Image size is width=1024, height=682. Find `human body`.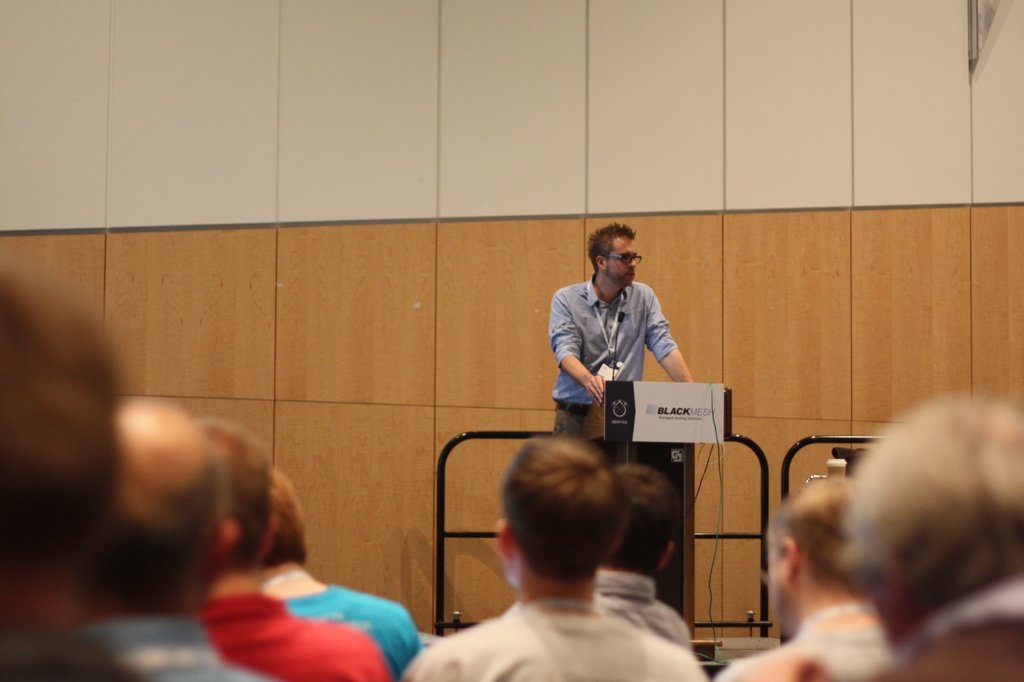
locate(775, 383, 1023, 681).
